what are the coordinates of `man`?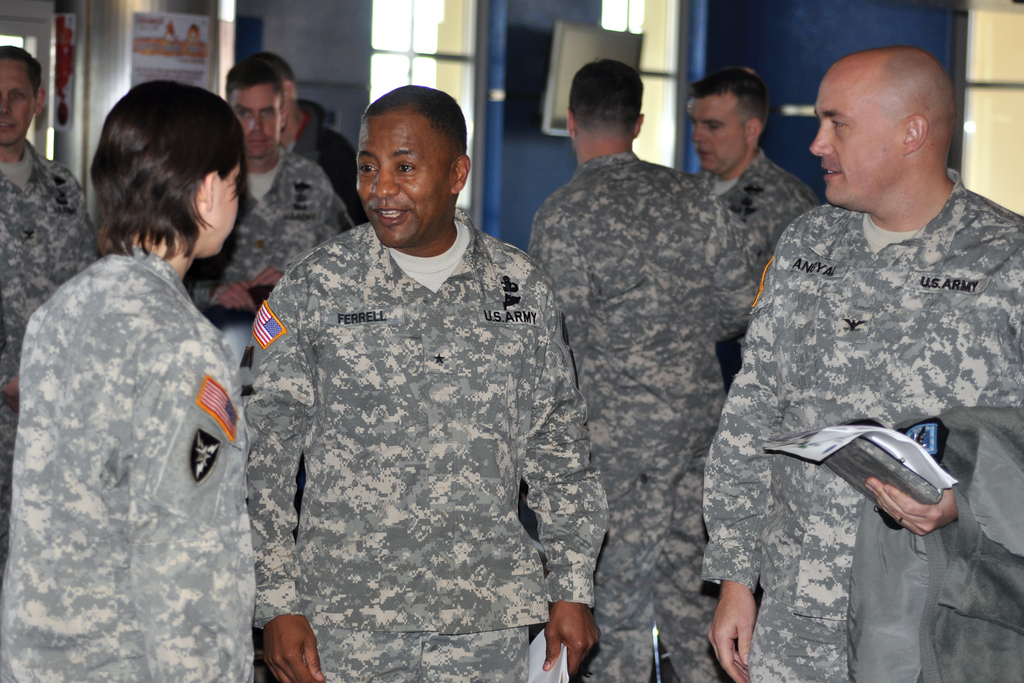
[left=701, top=45, right=1023, bottom=682].
